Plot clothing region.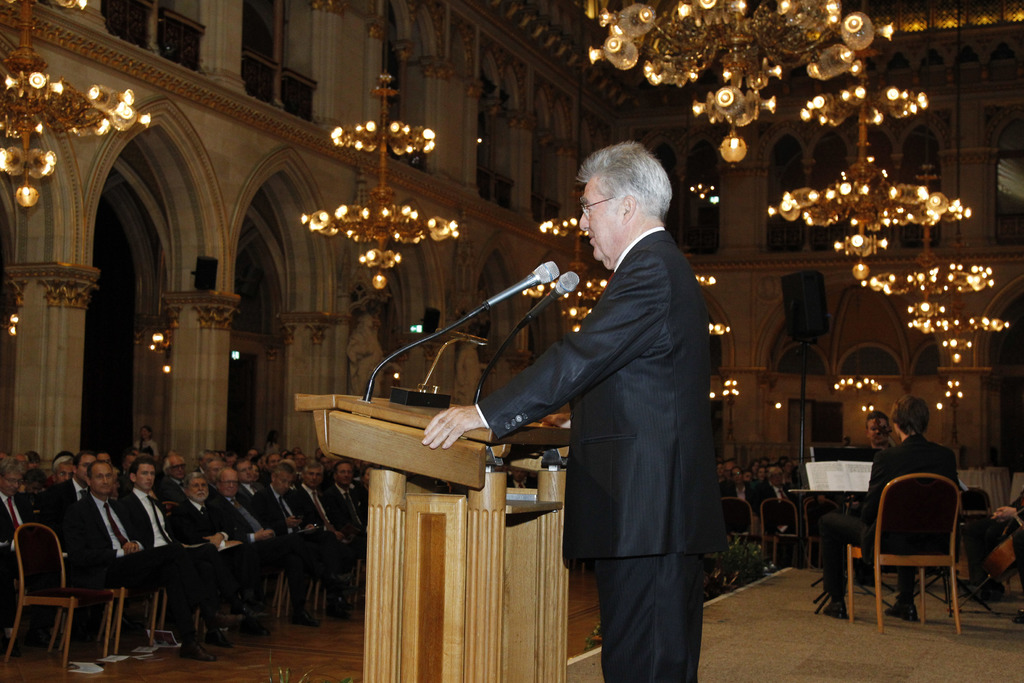
Plotted at <bbox>818, 435, 958, 594</bbox>.
